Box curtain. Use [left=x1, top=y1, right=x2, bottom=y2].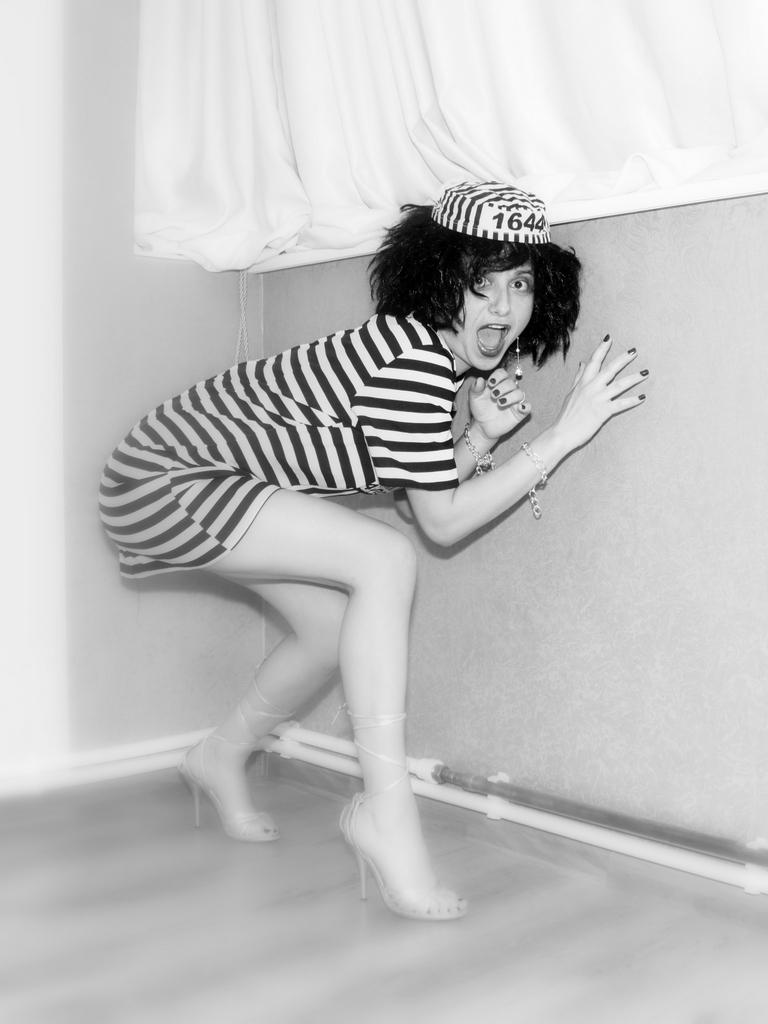
[left=132, top=0, right=767, bottom=268].
